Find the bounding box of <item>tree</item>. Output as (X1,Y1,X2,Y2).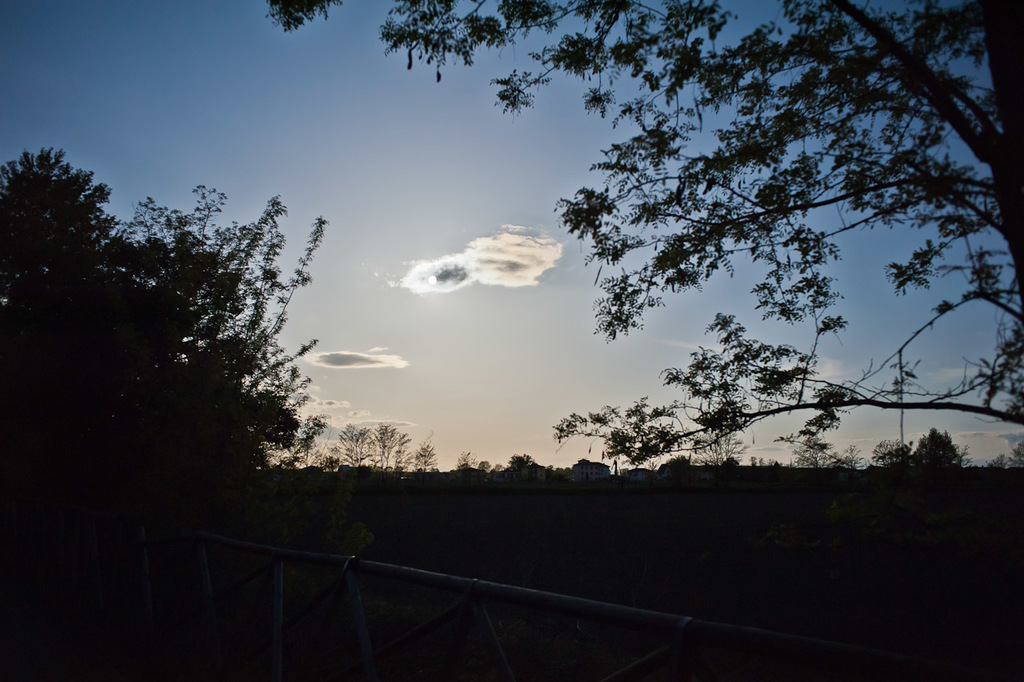
(490,463,505,479).
